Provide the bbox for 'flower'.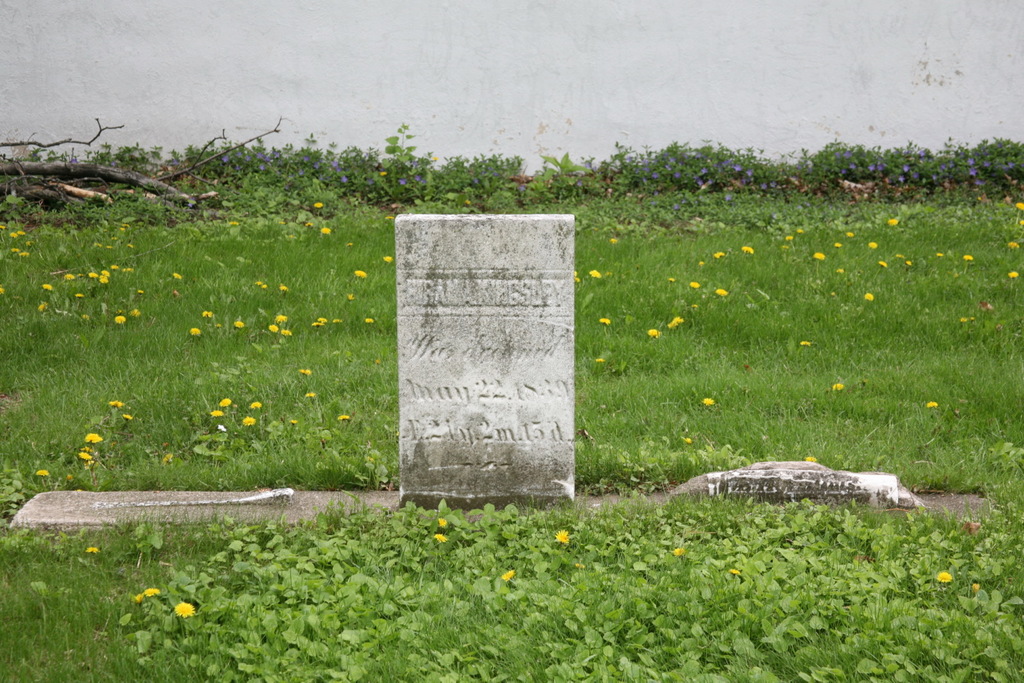
box=[174, 600, 194, 619].
